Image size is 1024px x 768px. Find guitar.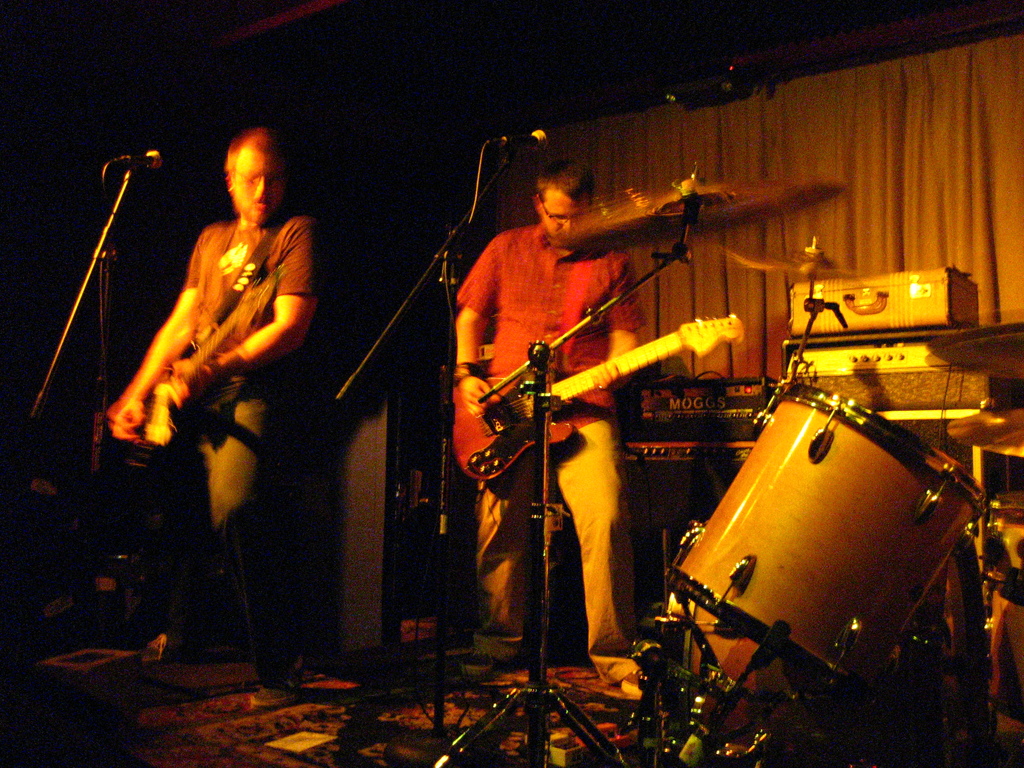
l=455, t=311, r=743, b=484.
